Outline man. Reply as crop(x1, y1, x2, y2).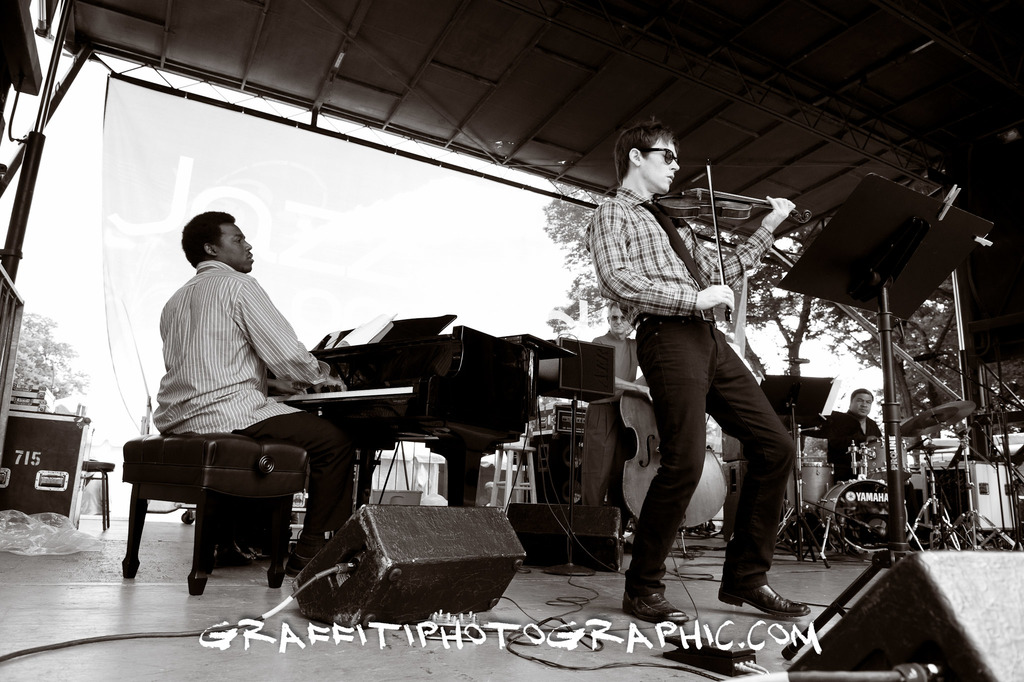
crop(584, 115, 810, 622).
